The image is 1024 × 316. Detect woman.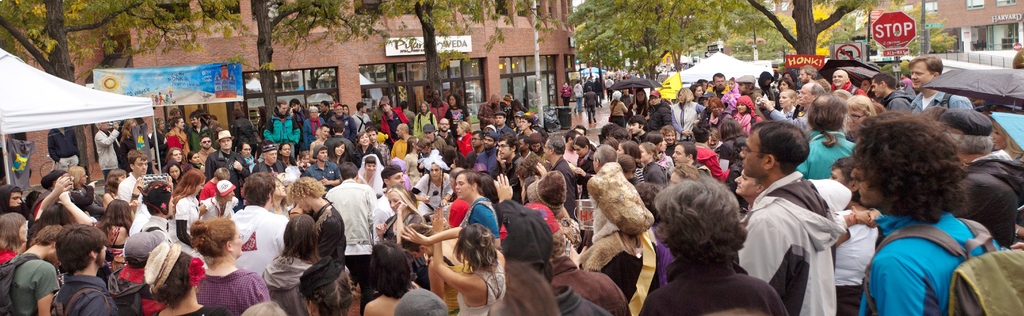
Detection: Rect(700, 97, 729, 141).
